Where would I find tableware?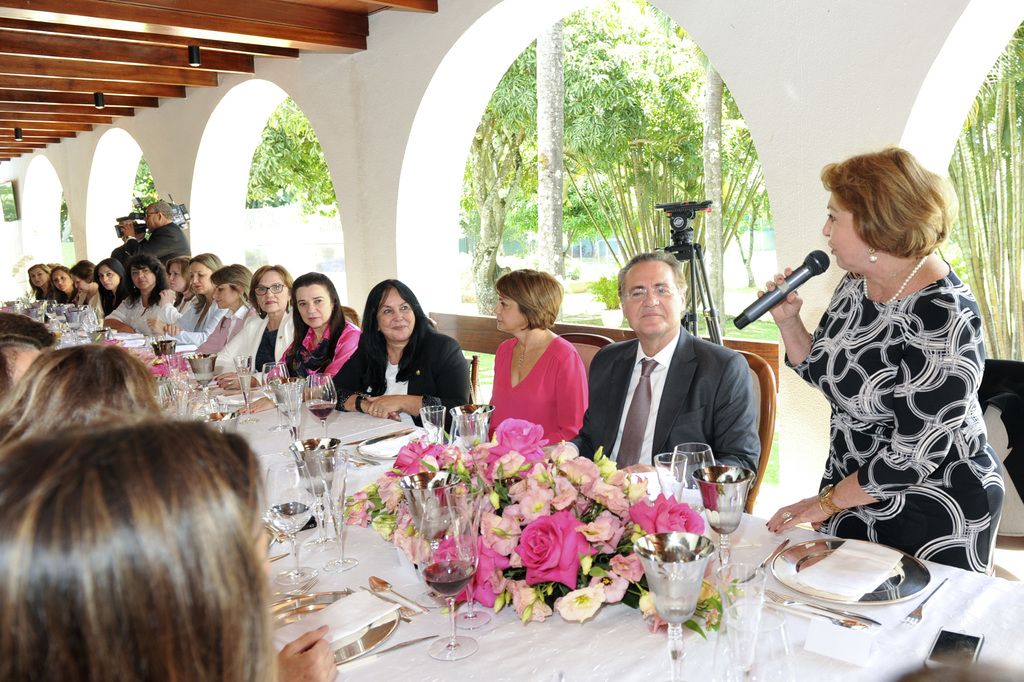
At crop(692, 459, 759, 599).
